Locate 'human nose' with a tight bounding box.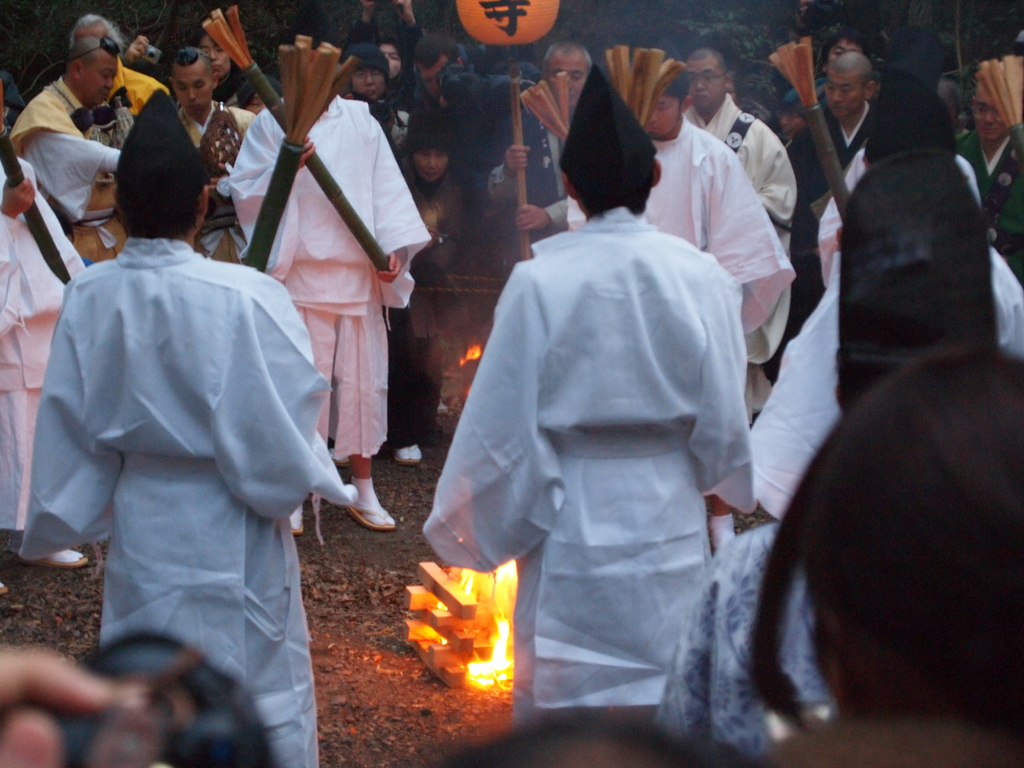
[x1=982, y1=110, x2=995, y2=122].
